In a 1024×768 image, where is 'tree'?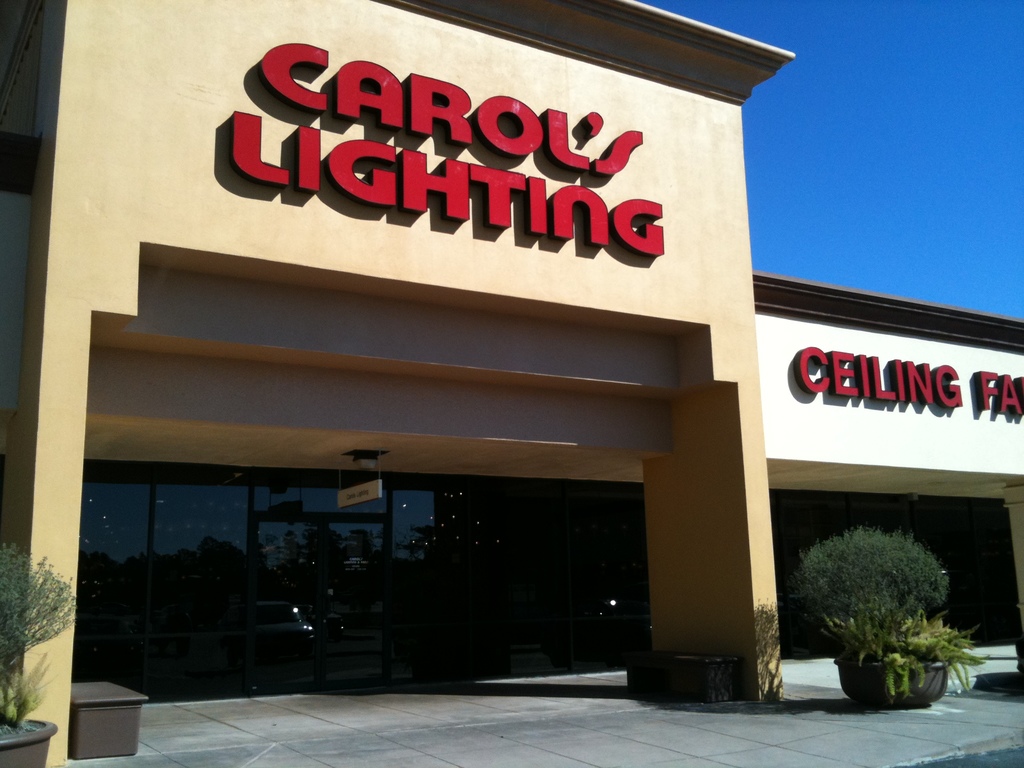
select_region(785, 508, 974, 705).
